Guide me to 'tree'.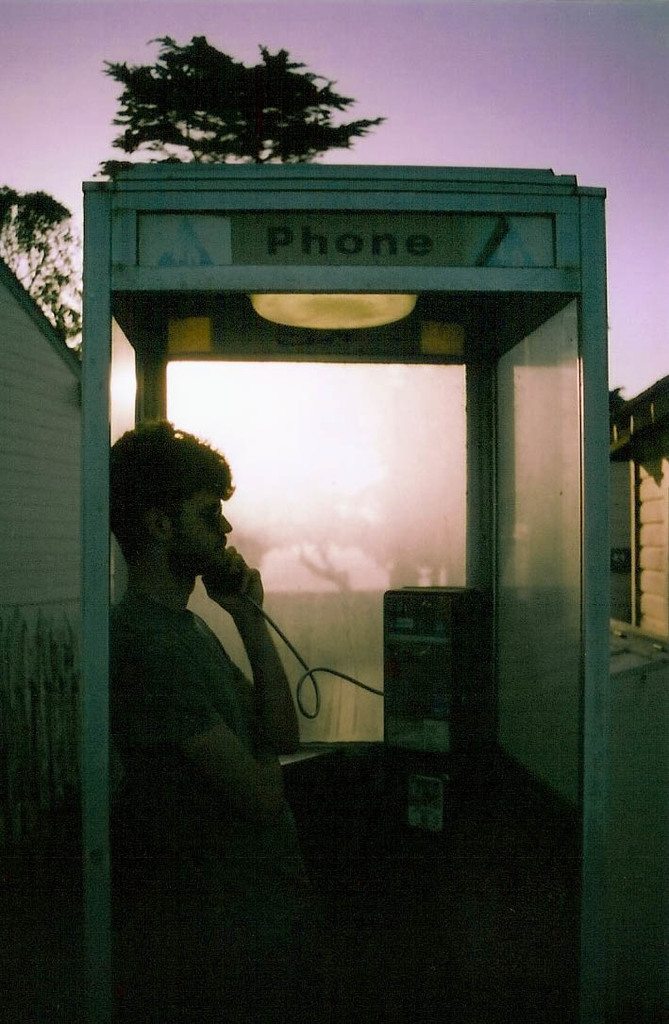
Guidance: (103, 31, 386, 173).
